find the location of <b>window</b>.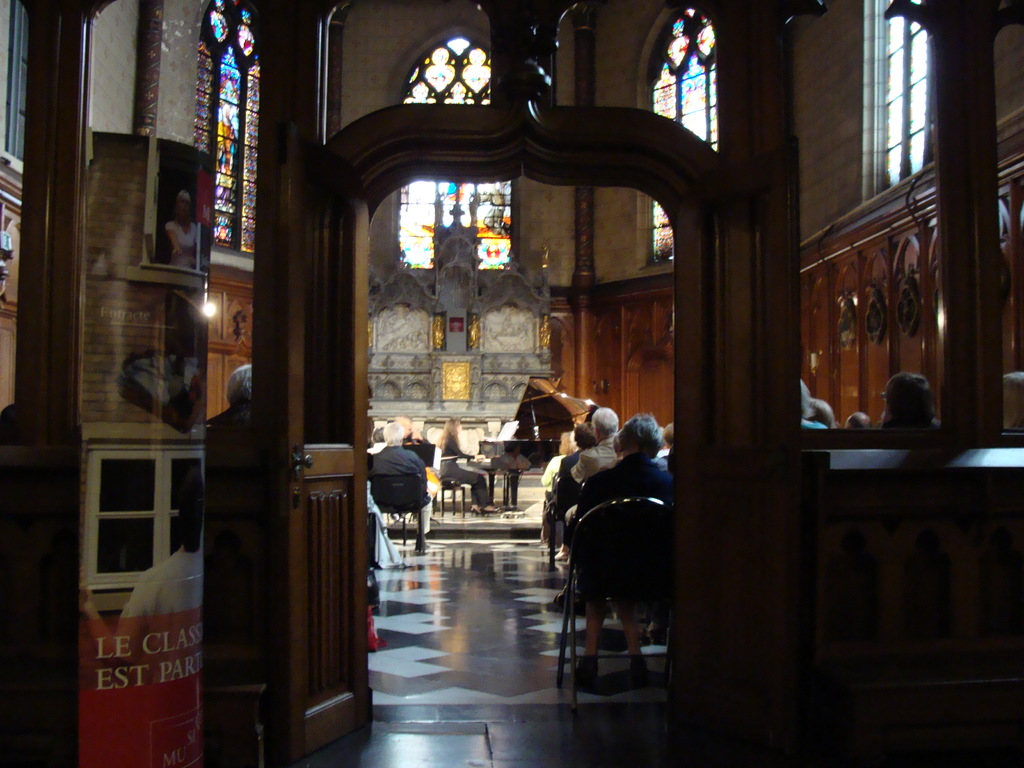
Location: locate(403, 21, 532, 285).
